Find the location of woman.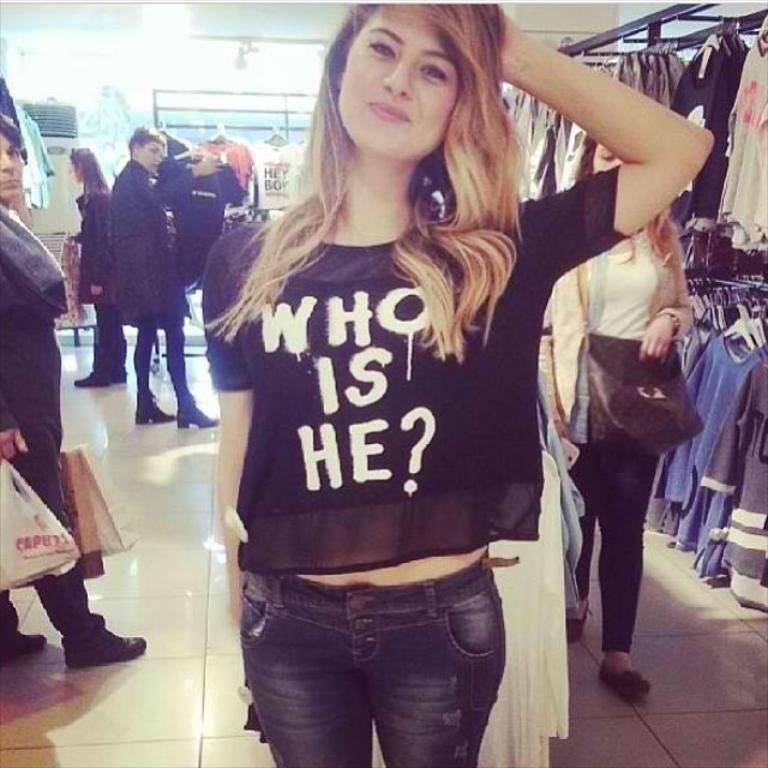
Location: left=0, top=115, right=150, bottom=673.
